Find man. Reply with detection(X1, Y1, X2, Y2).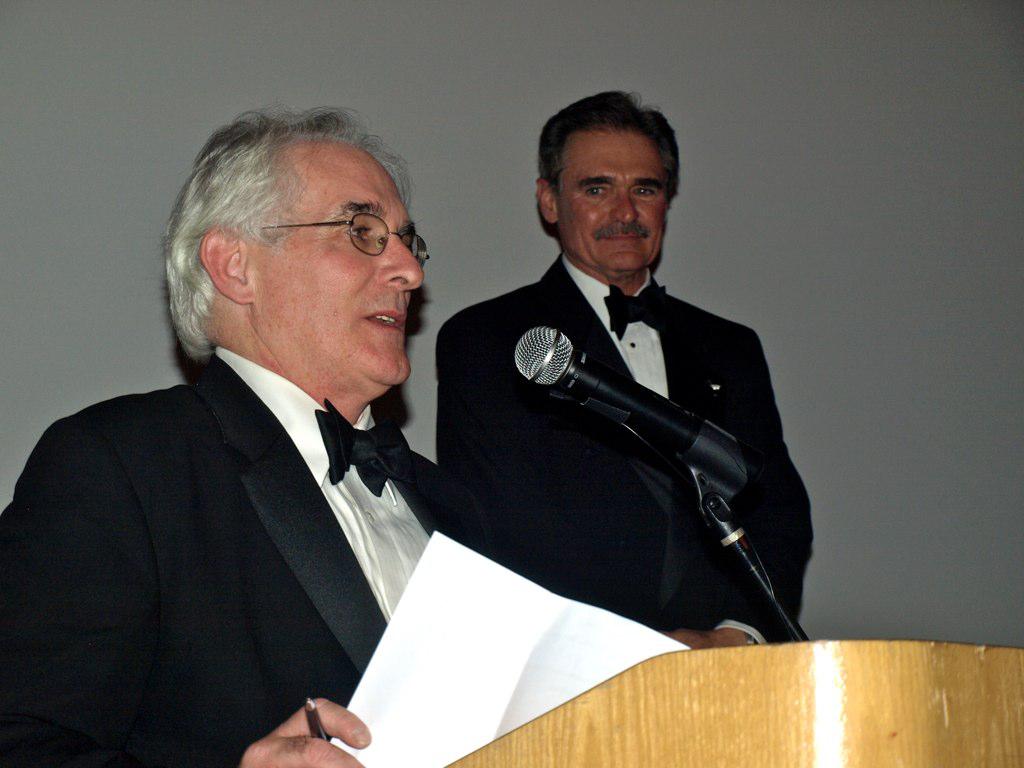
detection(424, 91, 831, 660).
